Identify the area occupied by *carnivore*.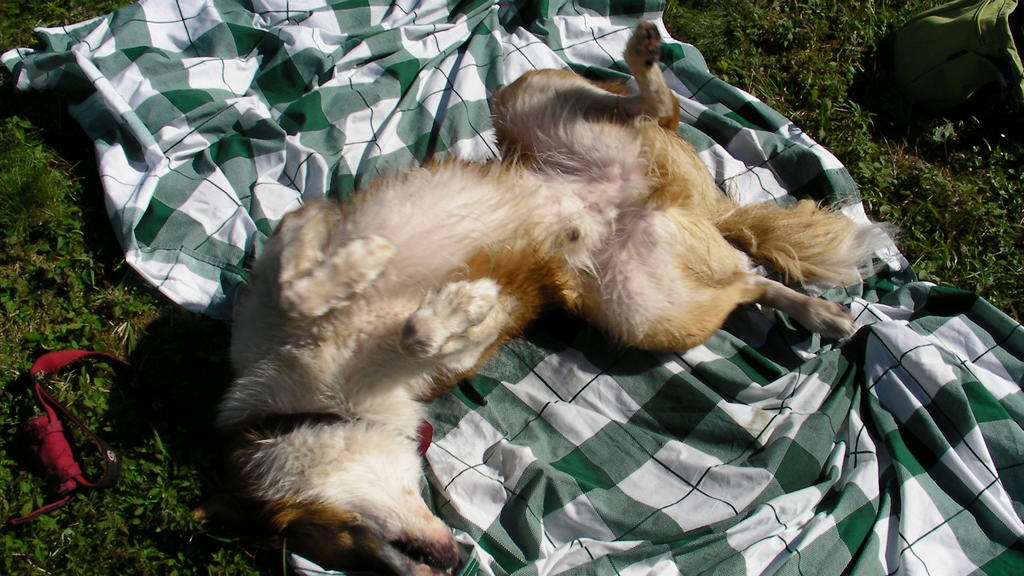
Area: box(201, 57, 834, 540).
